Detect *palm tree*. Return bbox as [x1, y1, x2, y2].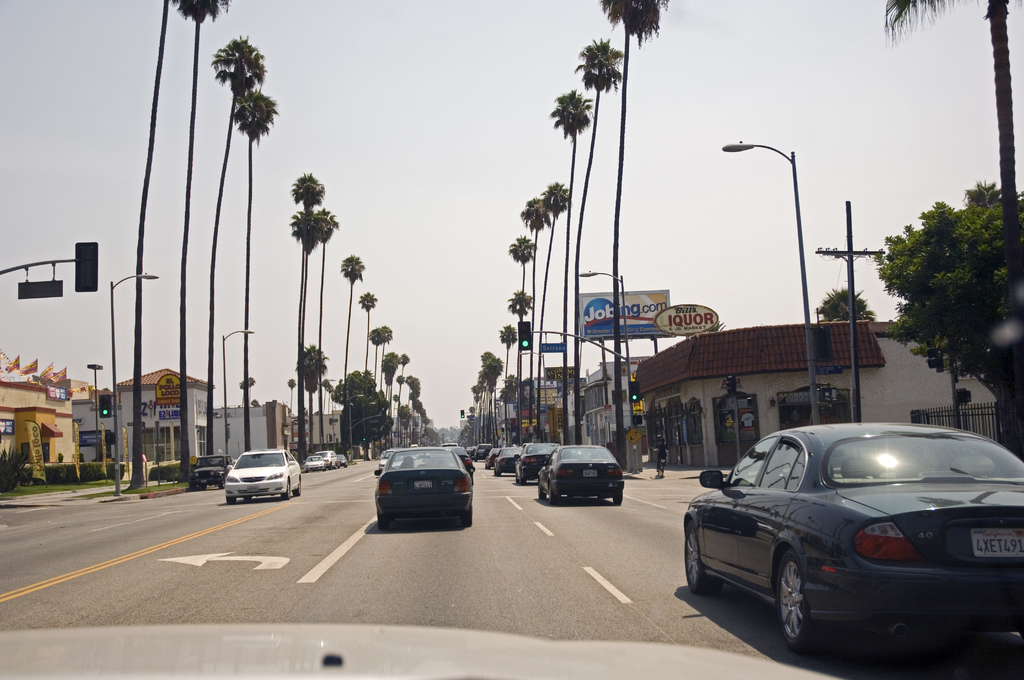
[556, 86, 595, 444].
